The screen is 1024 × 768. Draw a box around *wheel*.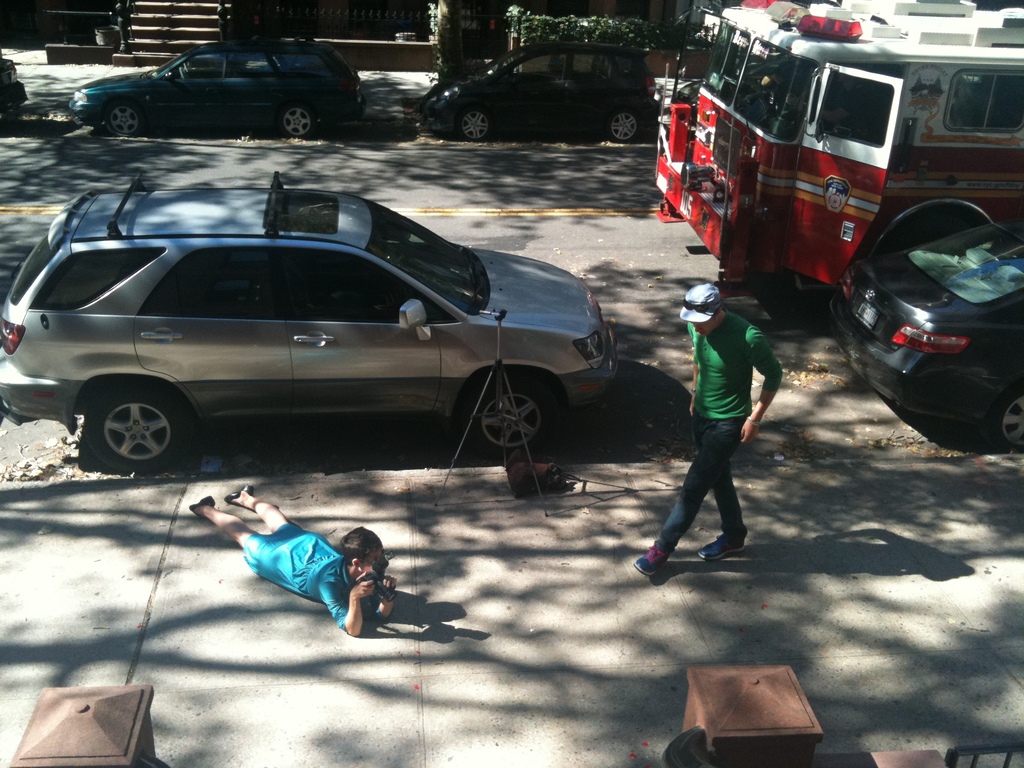
[left=277, top=104, right=313, bottom=136].
